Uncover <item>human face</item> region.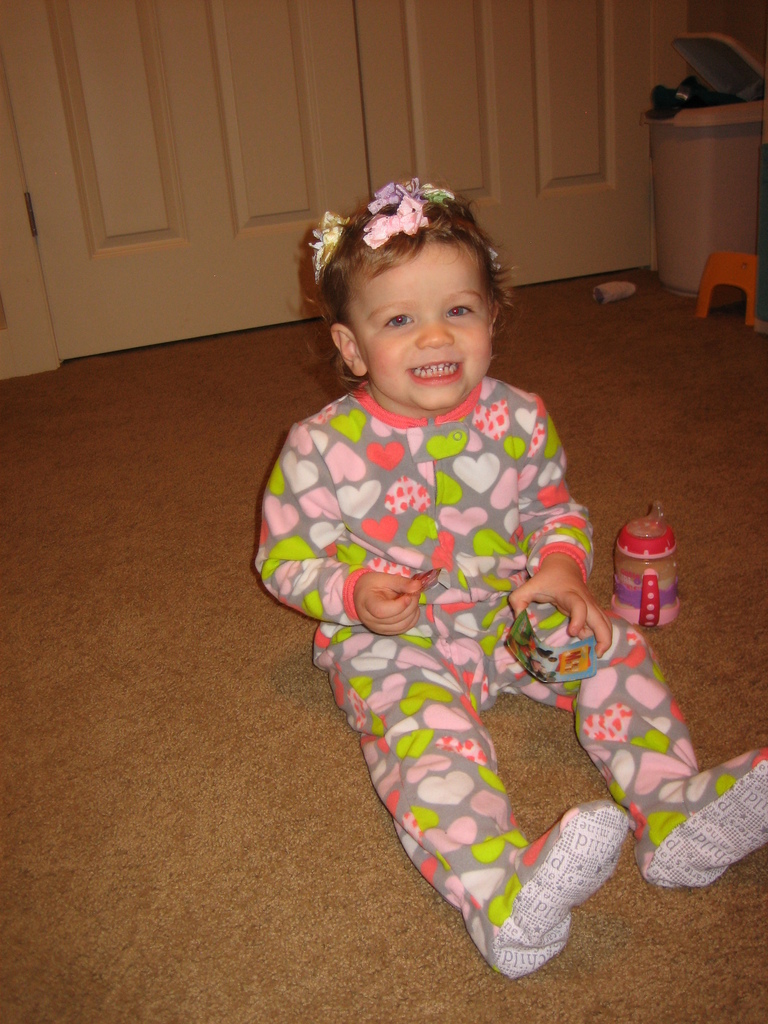
Uncovered: 360 248 495 412.
